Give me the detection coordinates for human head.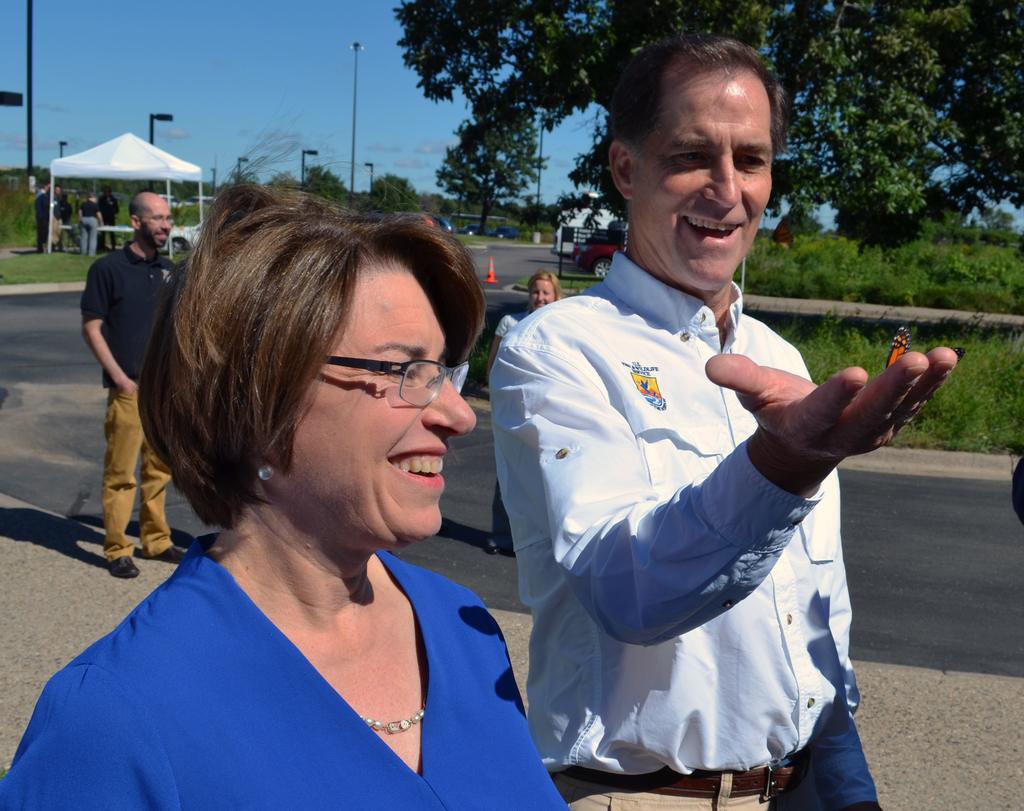
(129, 179, 489, 575).
